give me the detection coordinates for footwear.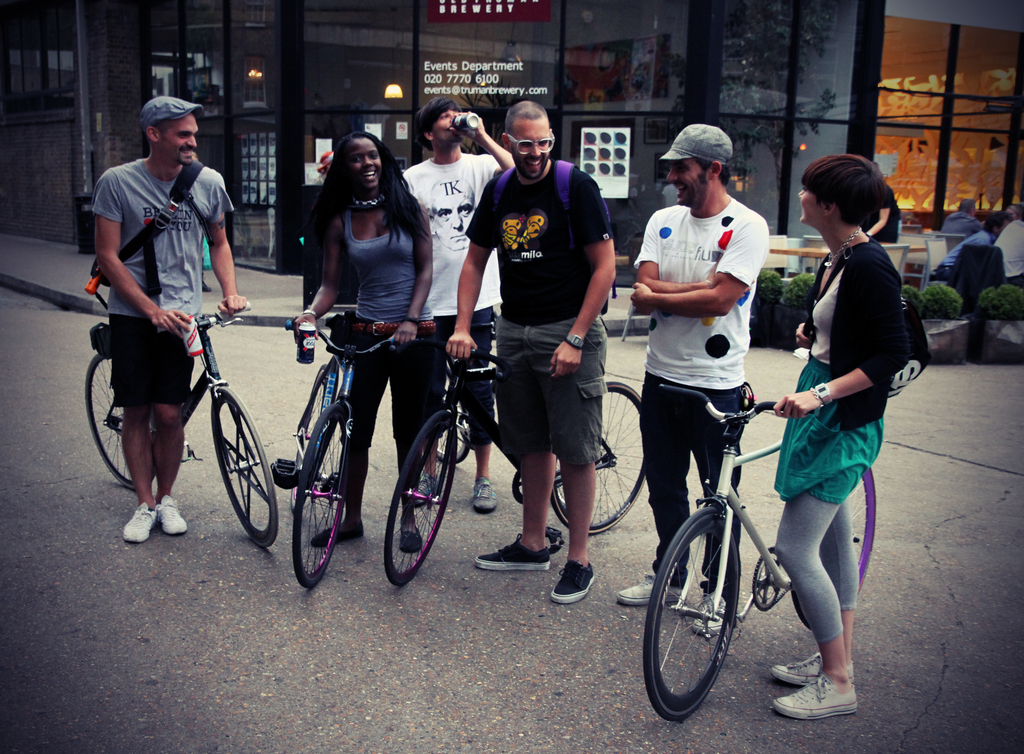
x1=618 y1=575 x2=688 y2=608.
